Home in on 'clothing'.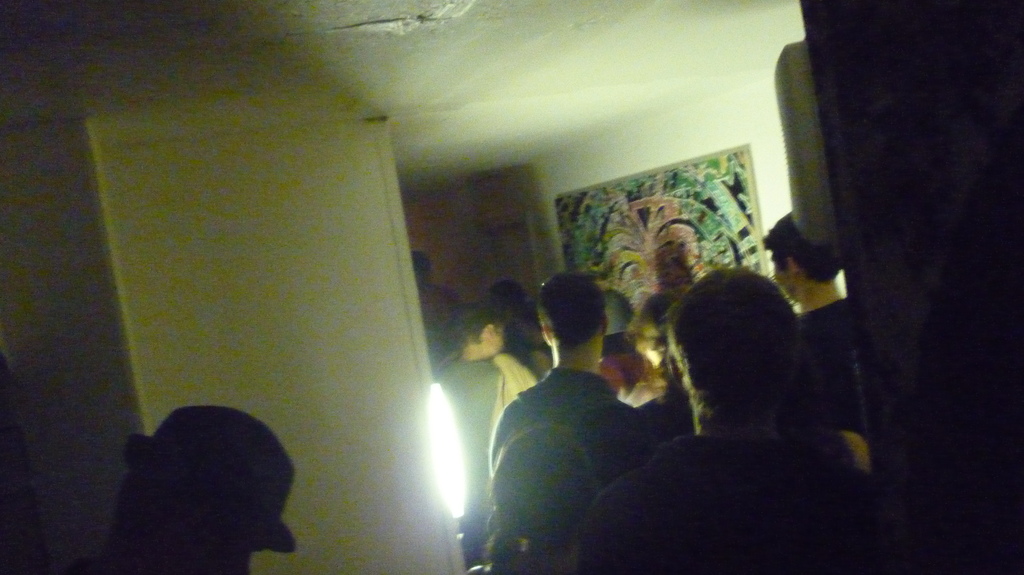
Homed in at x1=573 y1=425 x2=897 y2=574.
